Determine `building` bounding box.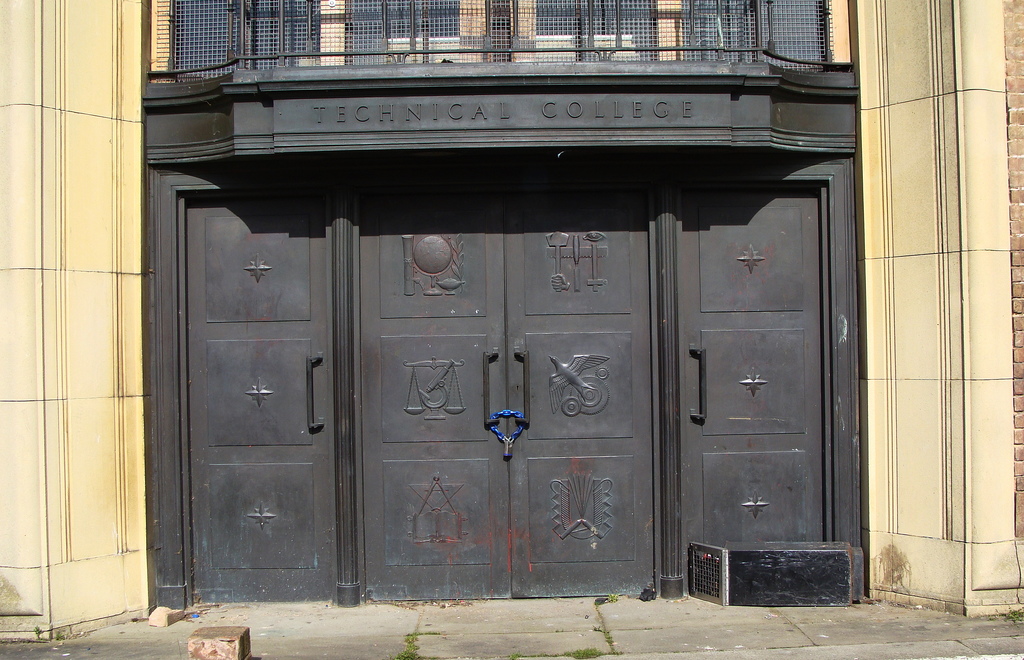
Determined: 0/0/1023/650.
